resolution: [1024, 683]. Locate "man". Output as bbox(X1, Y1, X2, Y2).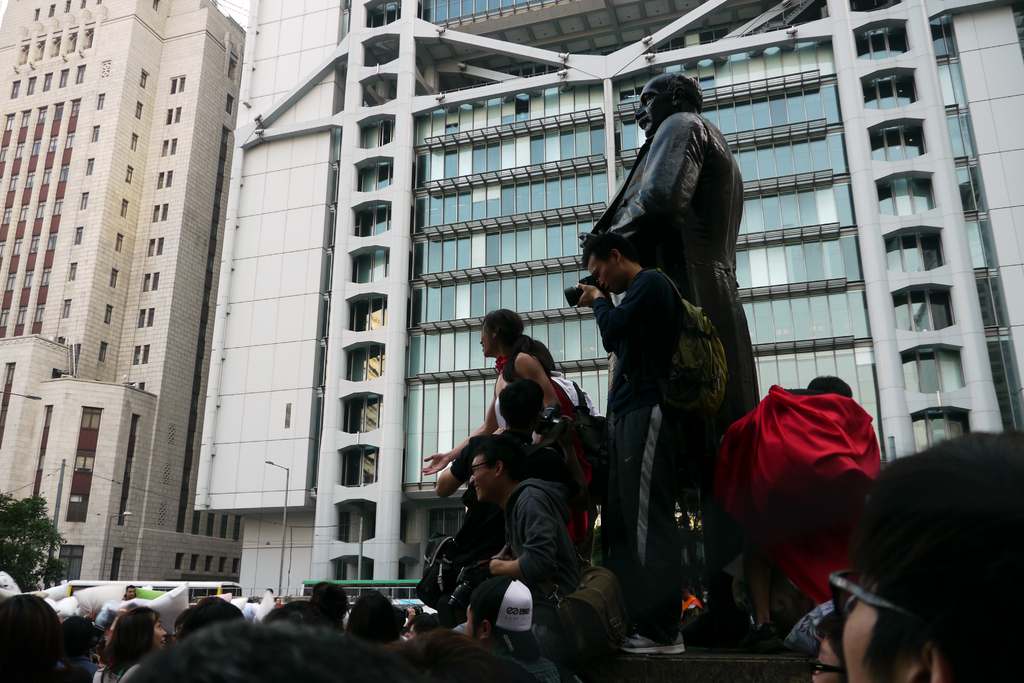
bbox(577, 70, 772, 532).
